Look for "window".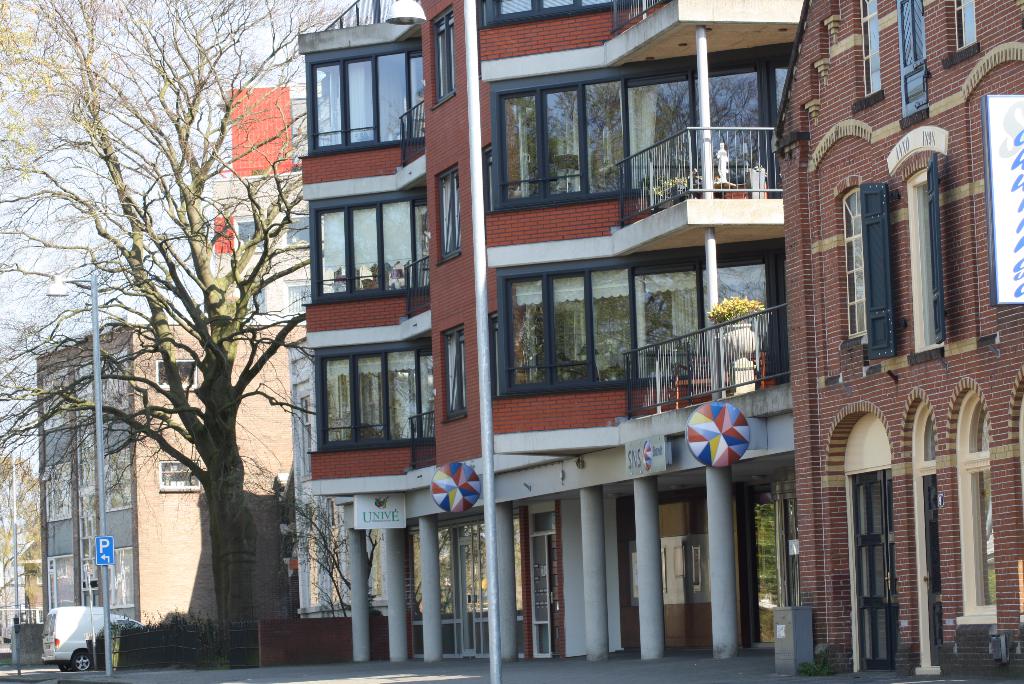
Found: locate(496, 247, 787, 400).
